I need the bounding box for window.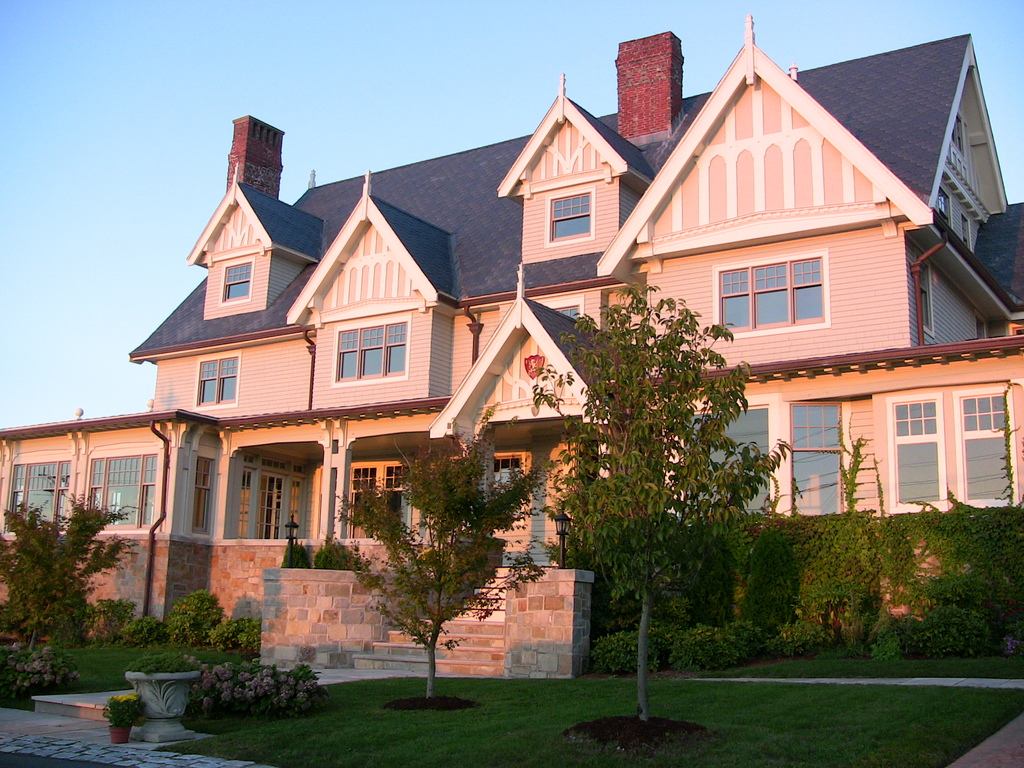
Here it is: Rect(12, 459, 70, 542).
